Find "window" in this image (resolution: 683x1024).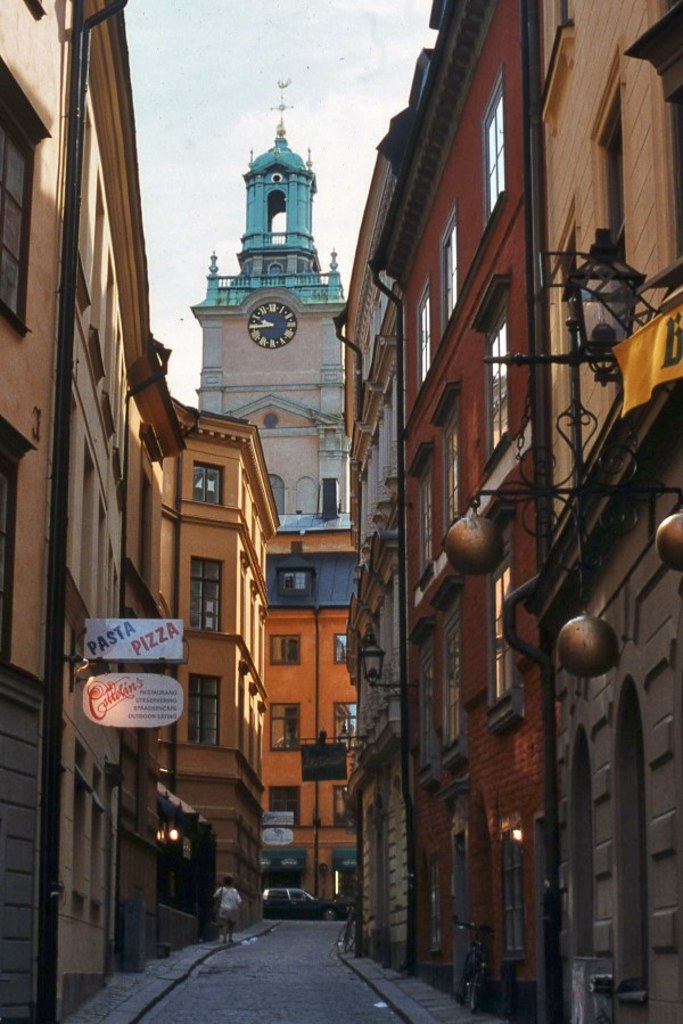
<box>188,669,219,744</box>.
